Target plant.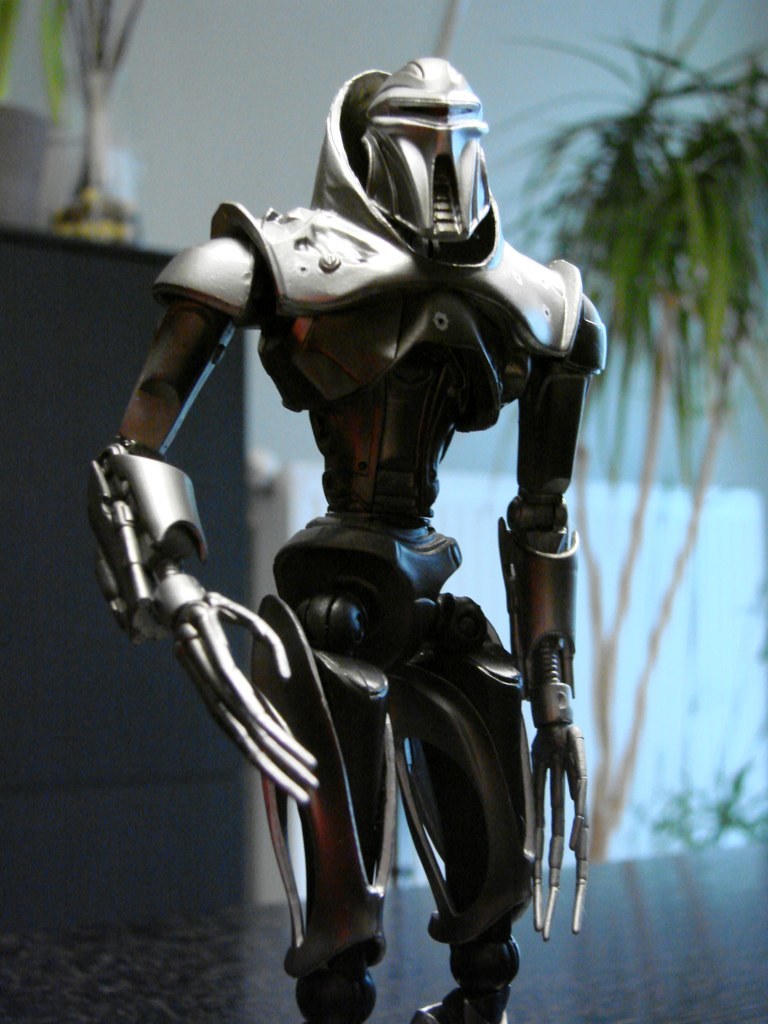
Target region: pyautogui.locateOnScreen(632, 752, 767, 858).
